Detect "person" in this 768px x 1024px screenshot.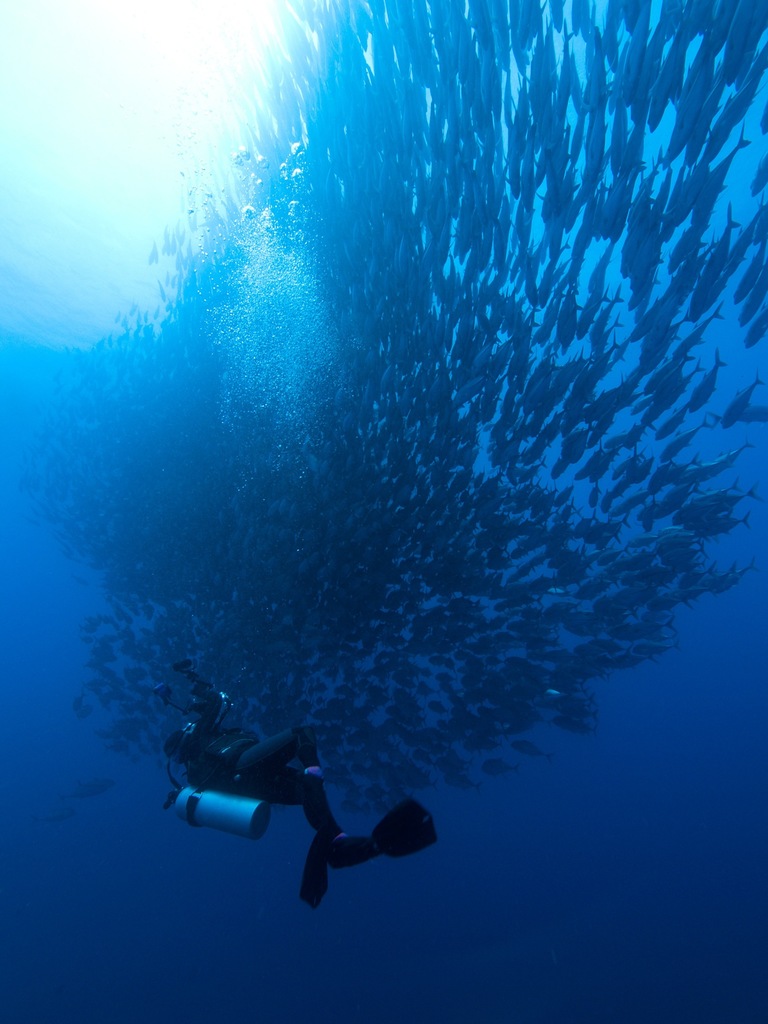
Detection: [x1=196, y1=676, x2=410, y2=911].
